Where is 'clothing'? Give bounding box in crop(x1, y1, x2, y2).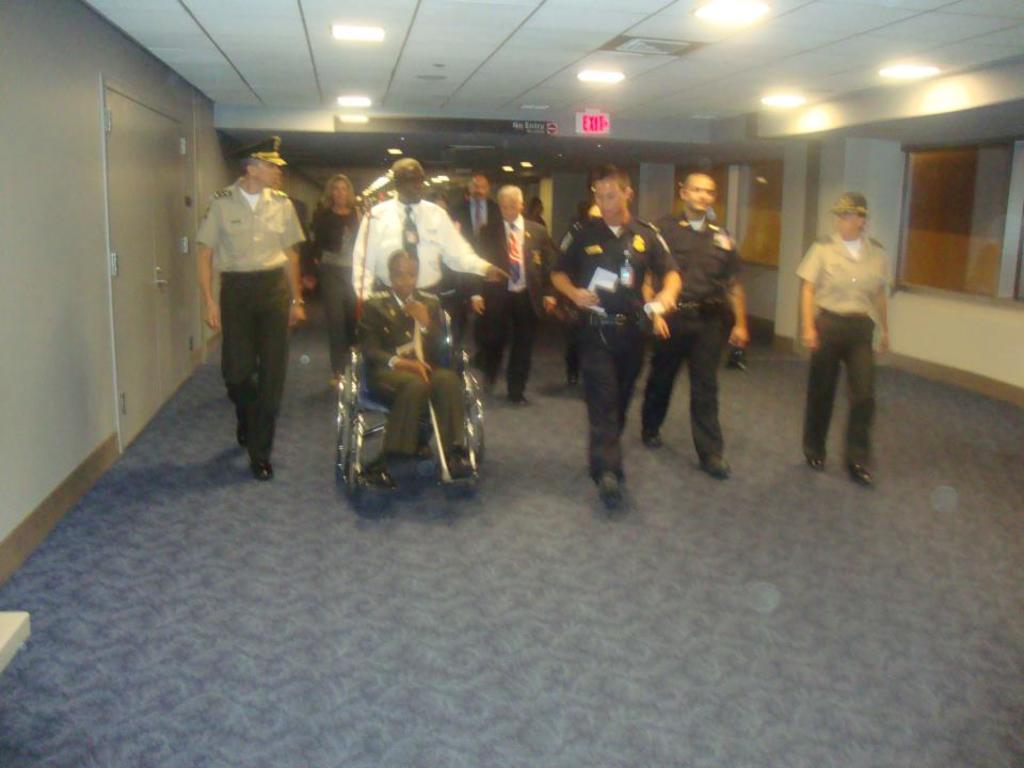
crop(357, 284, 461, 454).
